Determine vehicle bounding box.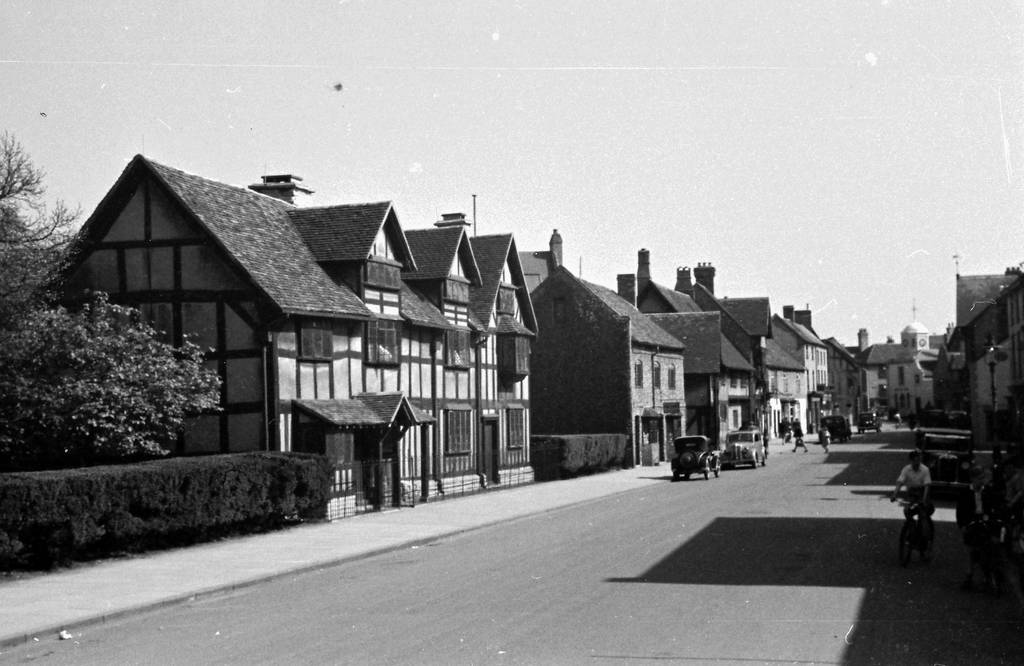
Determined: BBox(820, 413, 858, 442).
